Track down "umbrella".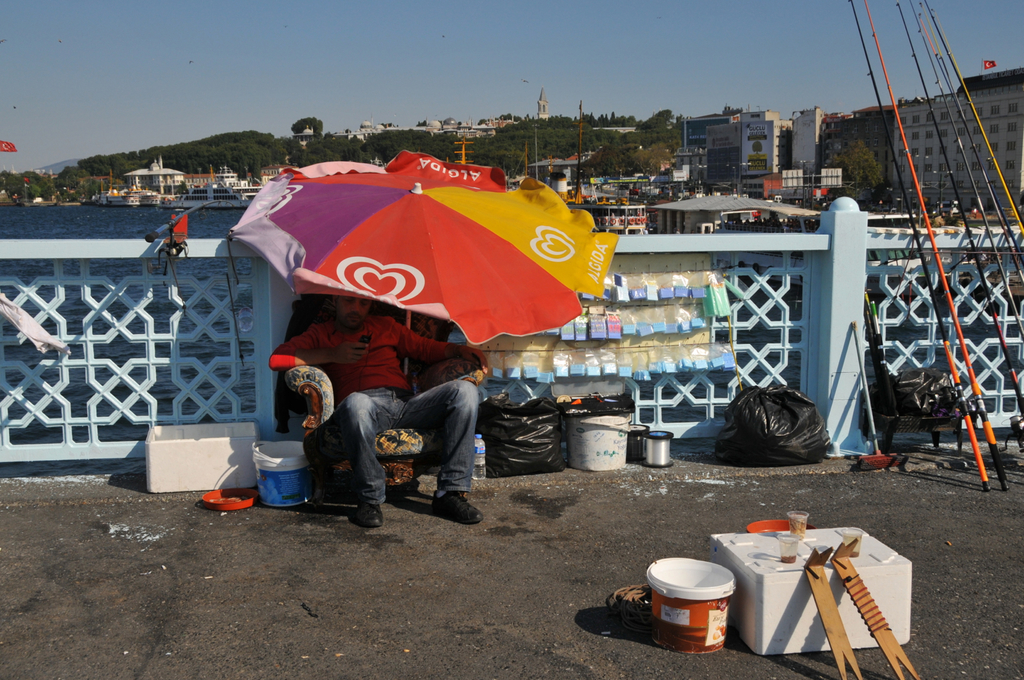
Tracked to x1=252, y1=143, x2=618, y2=409.
